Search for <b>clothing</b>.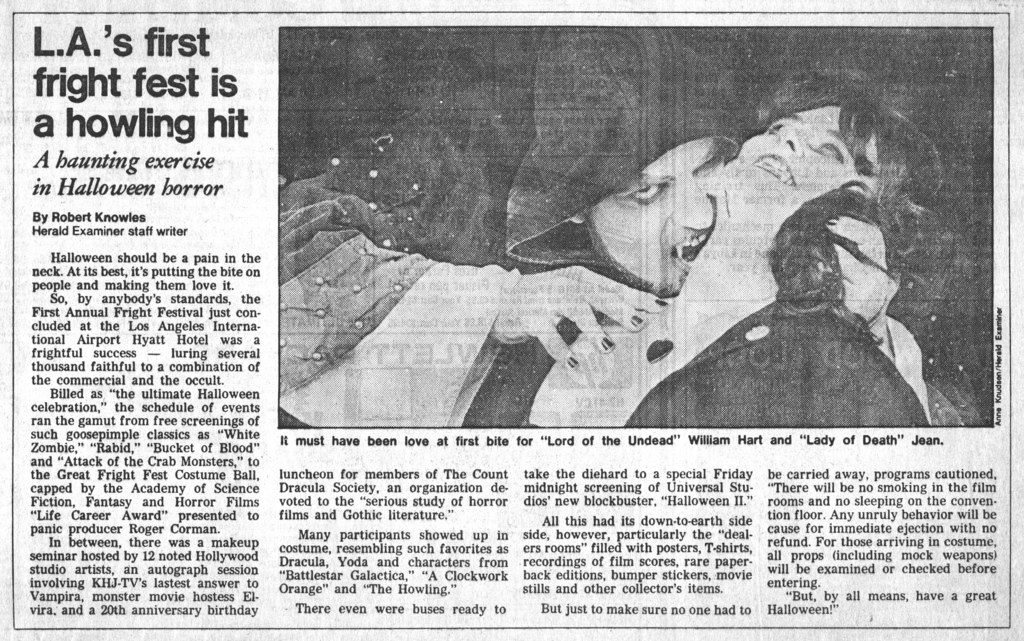
Found at bbox=[264, 22, 758, 435].
